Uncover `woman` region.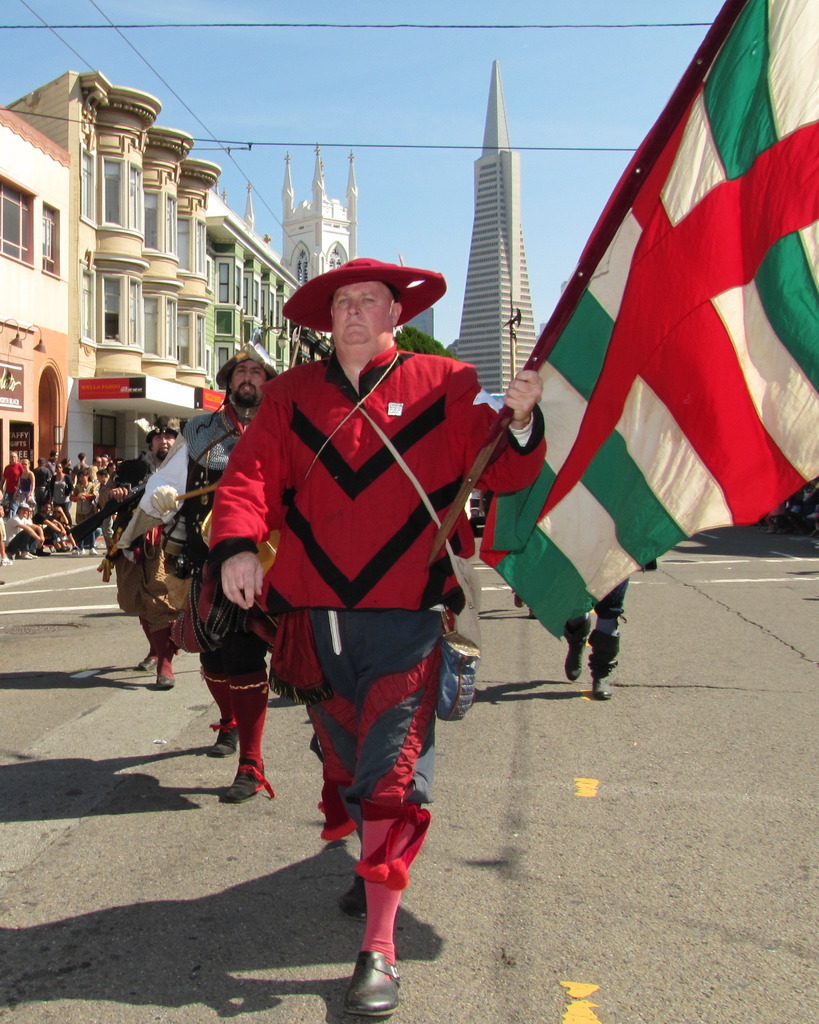
Uncovered: rect(49, 459, 74, 531).
